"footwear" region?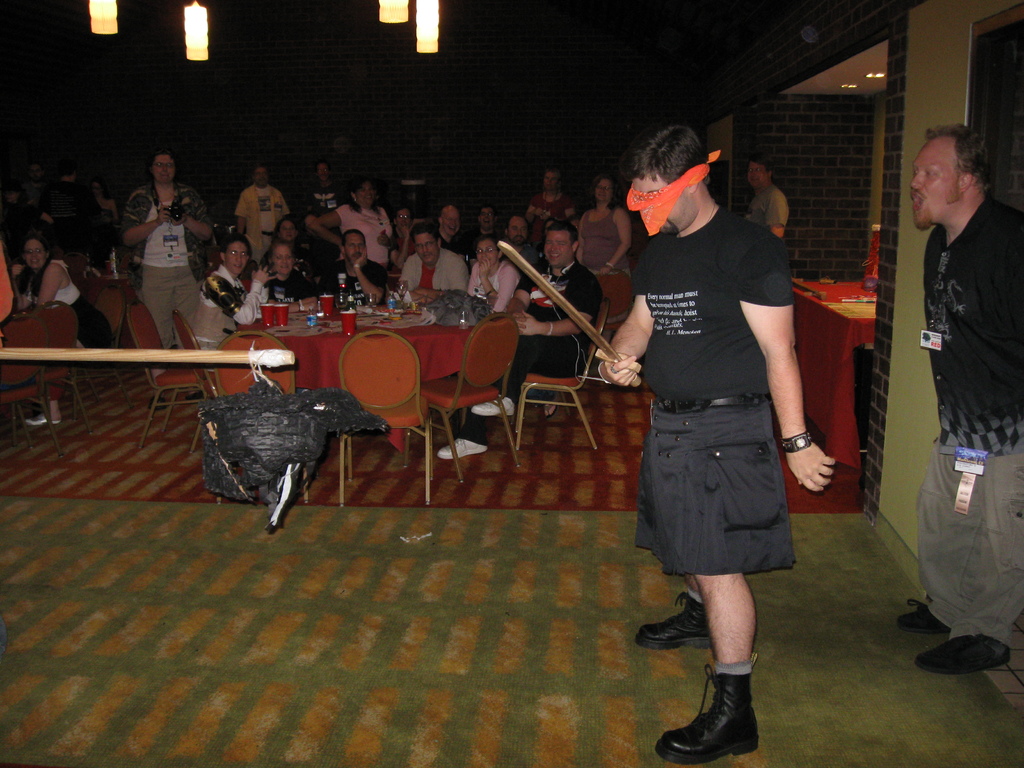
rect(895, 597, 959, 637)
